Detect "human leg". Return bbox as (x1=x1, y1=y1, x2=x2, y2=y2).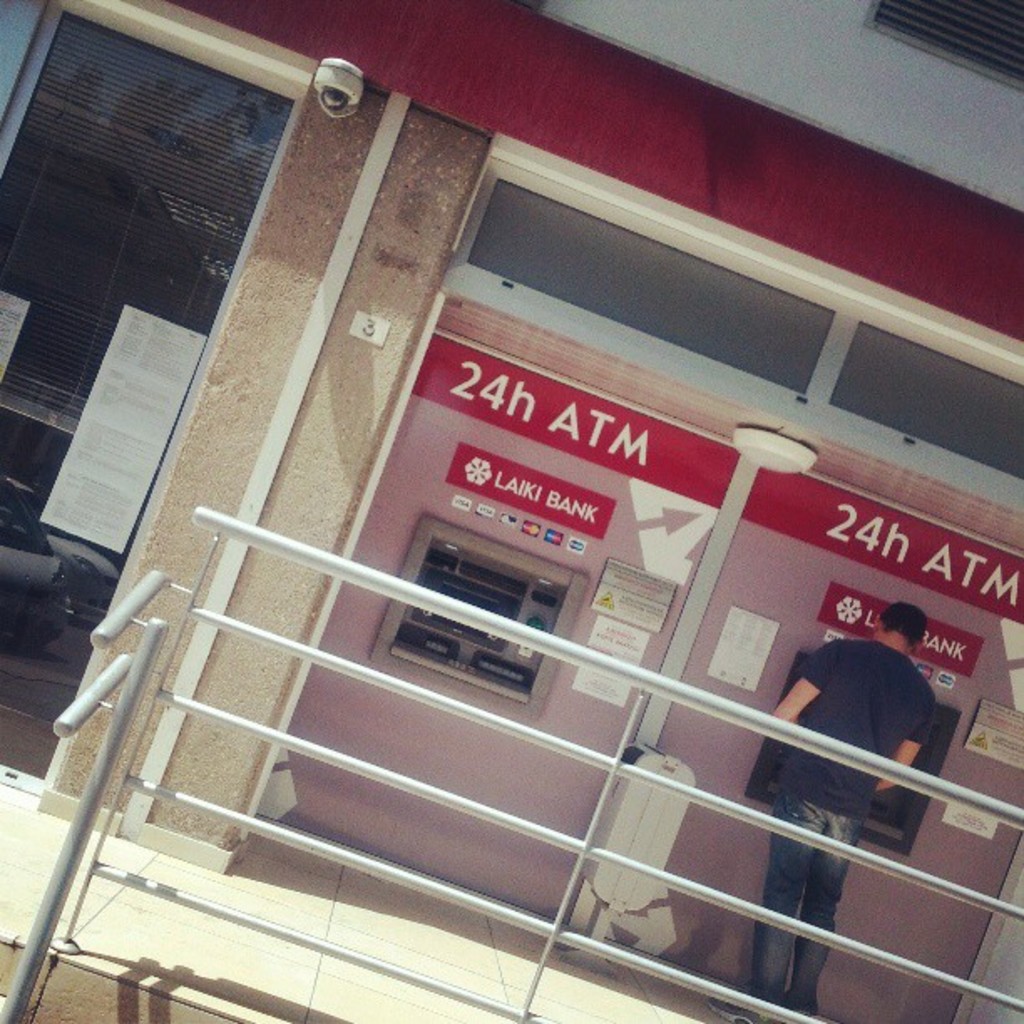
(x1=776, y1=773, x2=863, y2=1022).
